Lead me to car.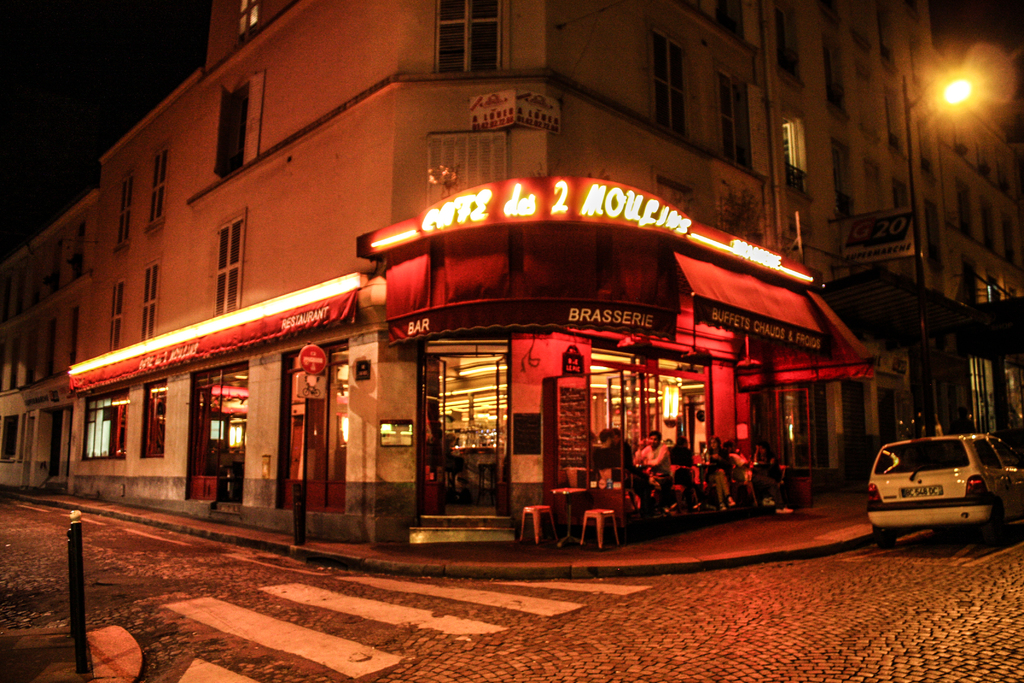
Lead to x1=867 y1=432 x2=1023 y2=546.
